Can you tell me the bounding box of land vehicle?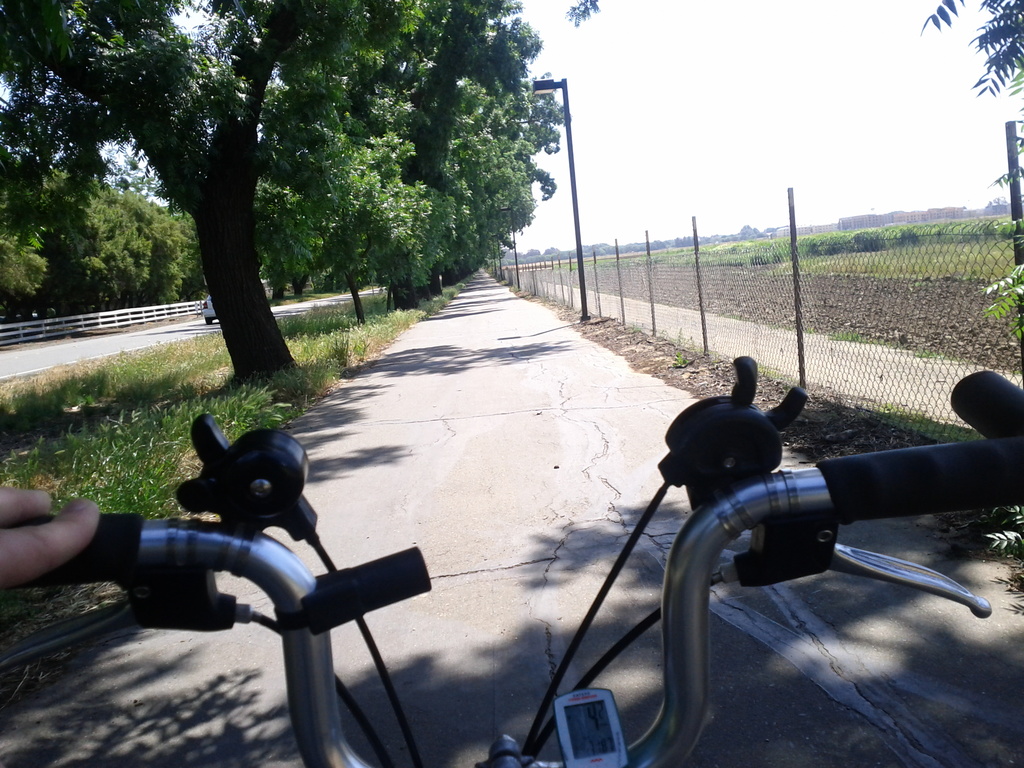
[0, 352, 1023, 767].
